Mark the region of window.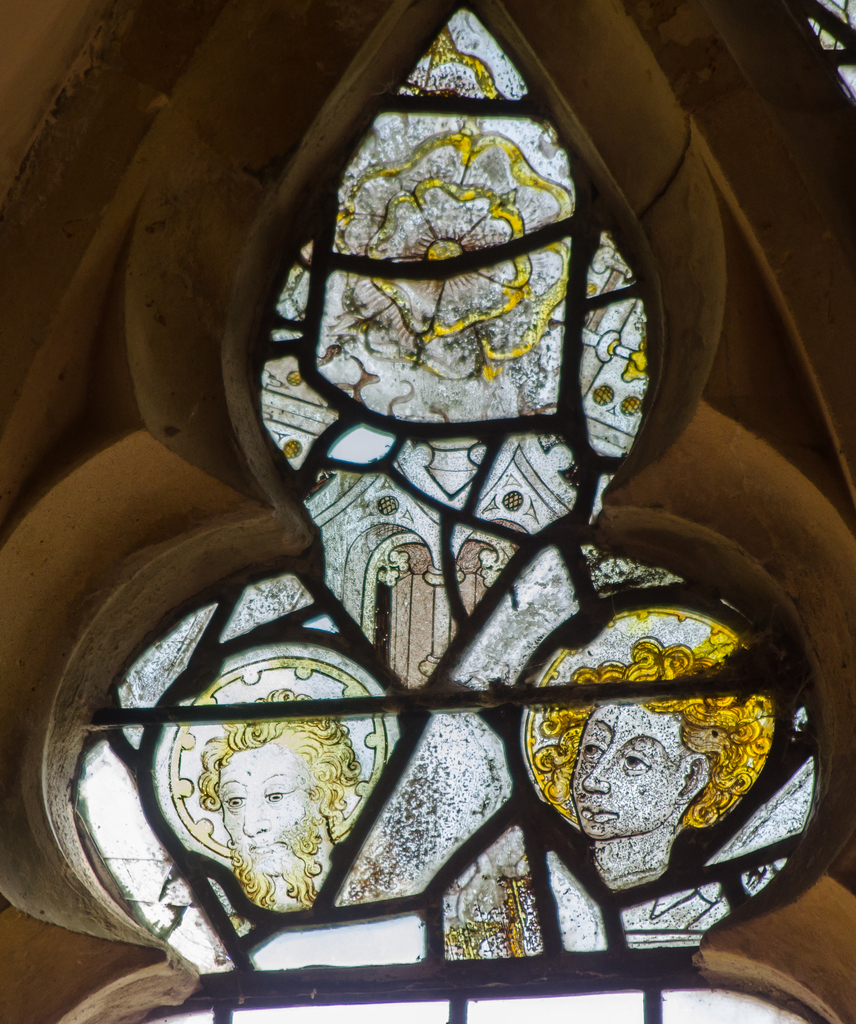
Region: bbox=[62, 58, 825, 991].
